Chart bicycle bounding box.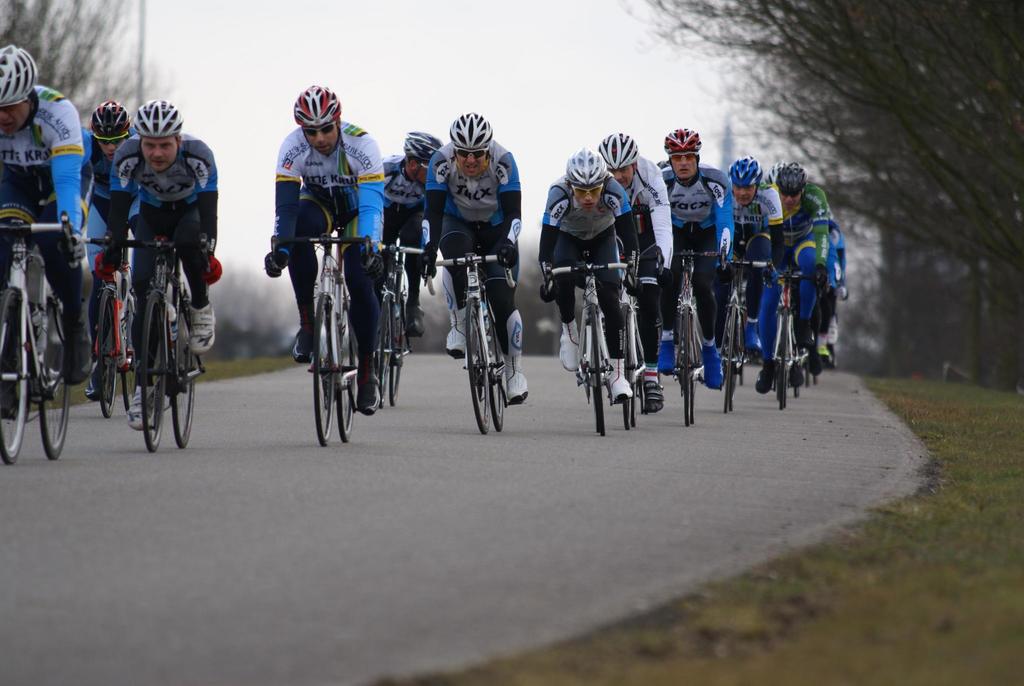
Charted: bbox(721, 245, 772, 413).
